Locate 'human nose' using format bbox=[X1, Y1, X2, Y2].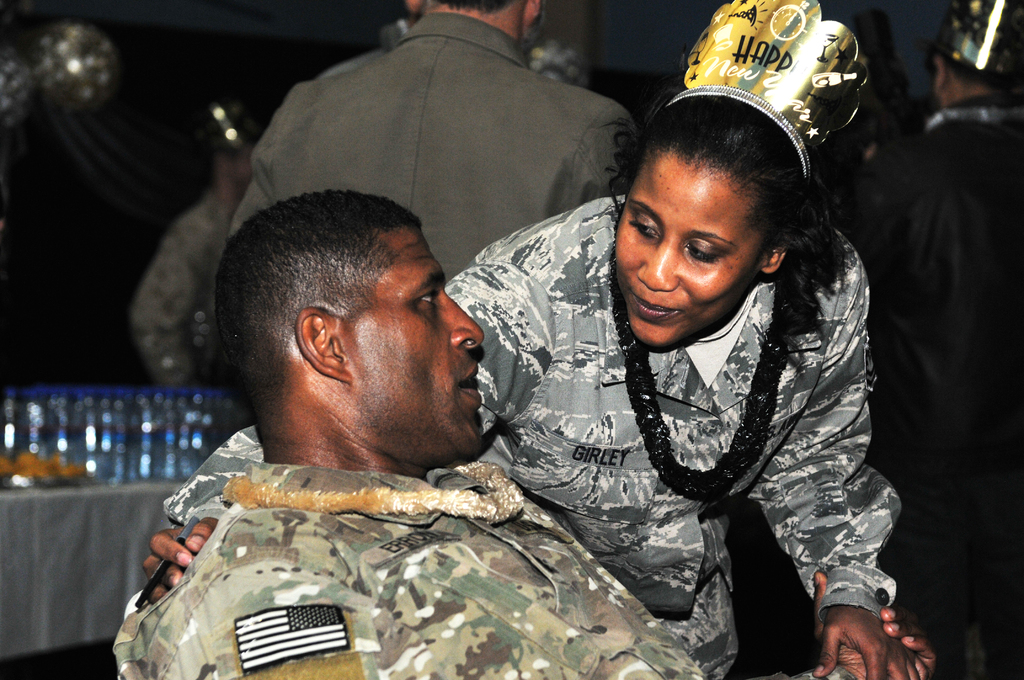
bbox=[445, 289, 486, 349].
